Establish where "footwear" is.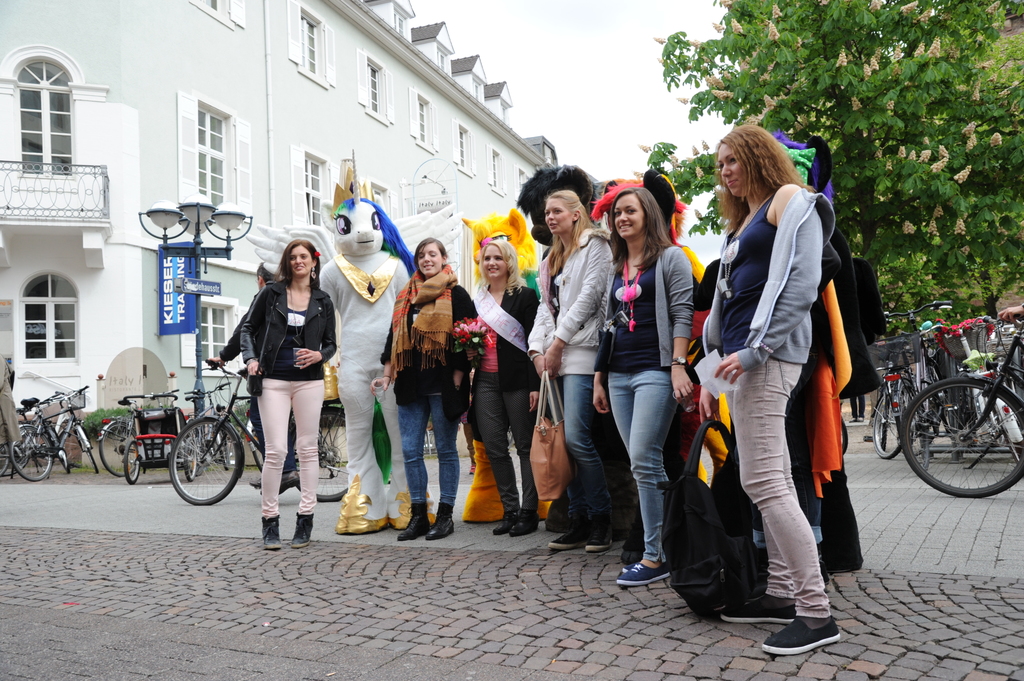
Established at box(509, 501, 554, 538).
